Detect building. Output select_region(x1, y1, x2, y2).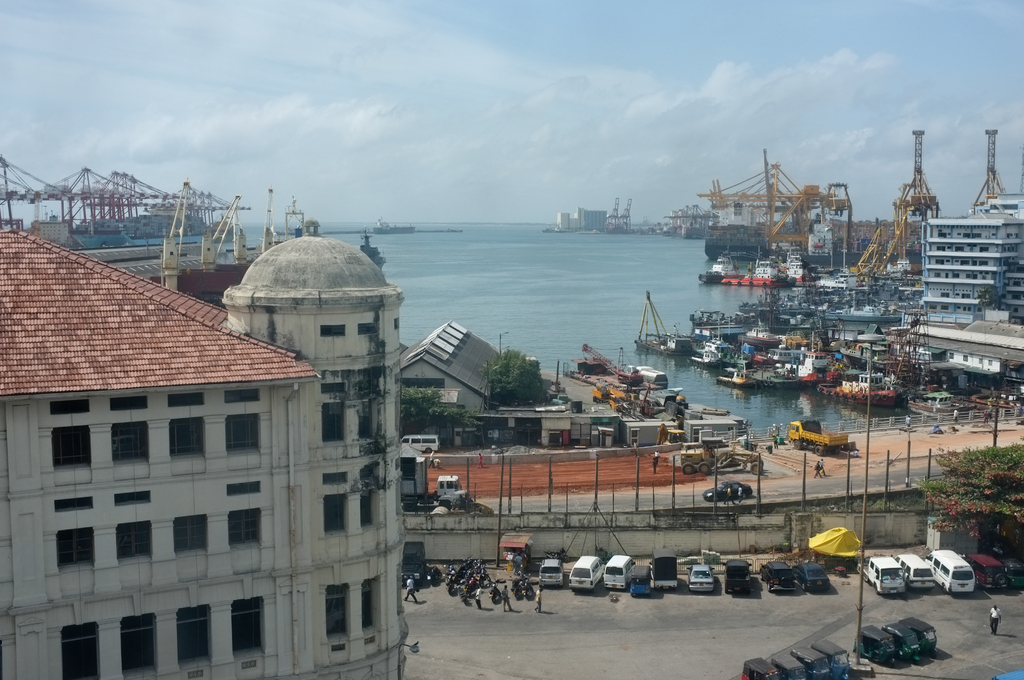
select_region(920, 209, 1023, 319).
